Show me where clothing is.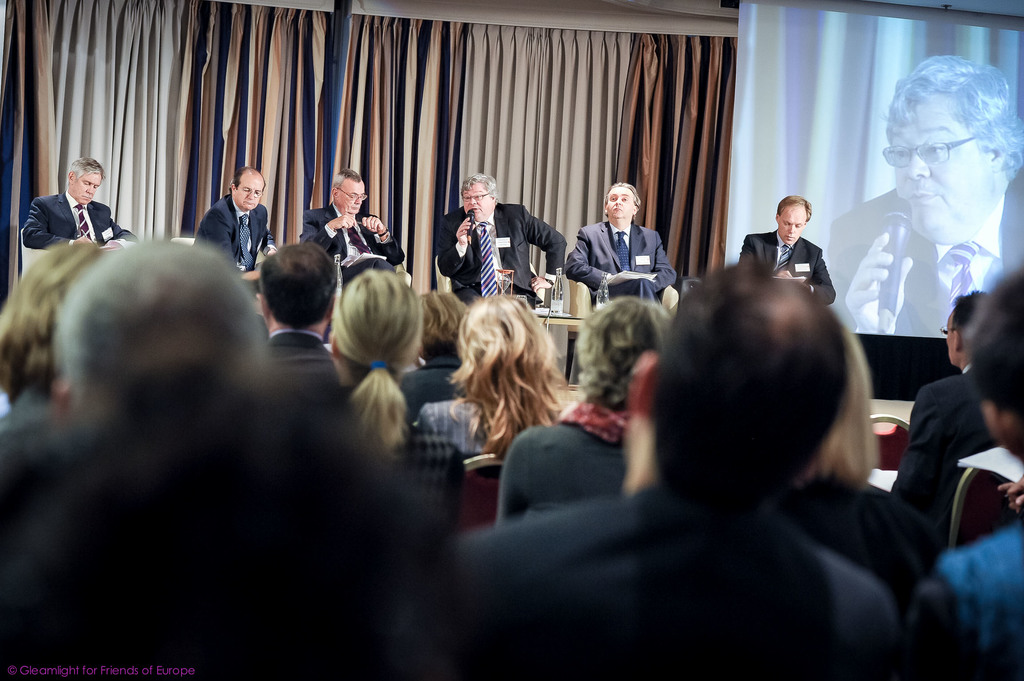
clothing is at {"x1": 416, "y1": 397, "x2": 492, "y2": 460}.
